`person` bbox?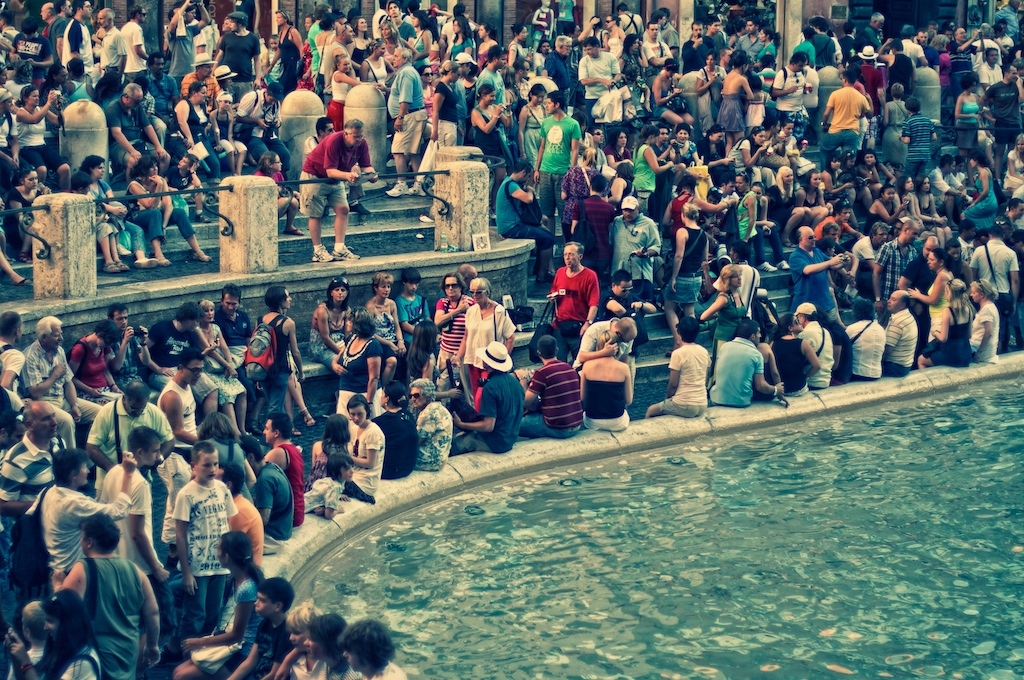
[x1=871, y1=218, x2=917, y2=305]
